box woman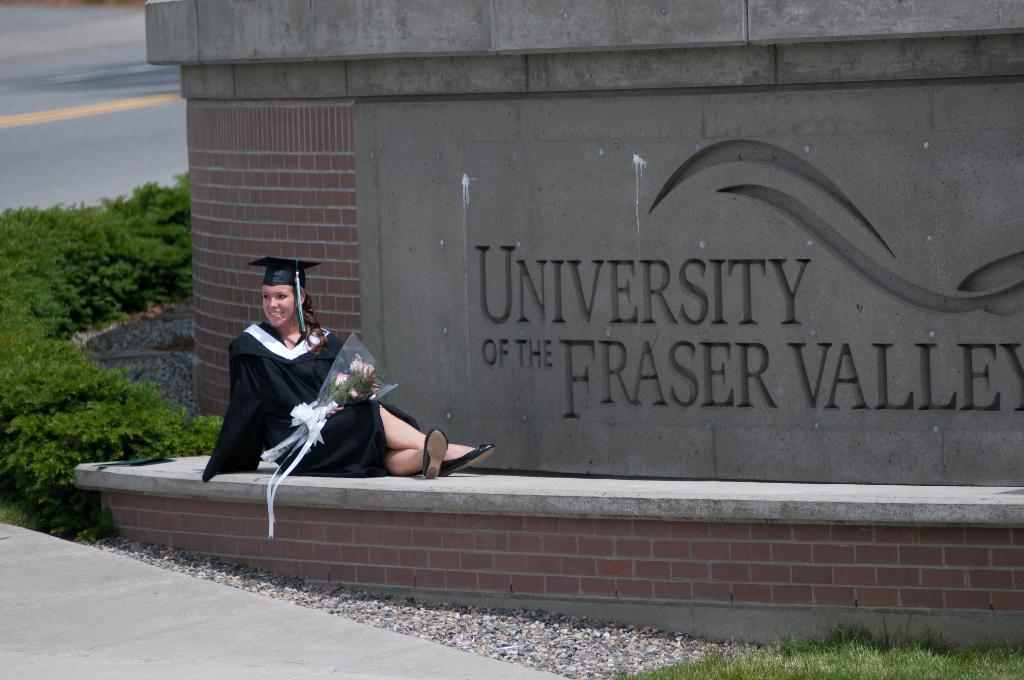
{"x1": 200, "y1": 255, "x2": 493, "y2": 483}
